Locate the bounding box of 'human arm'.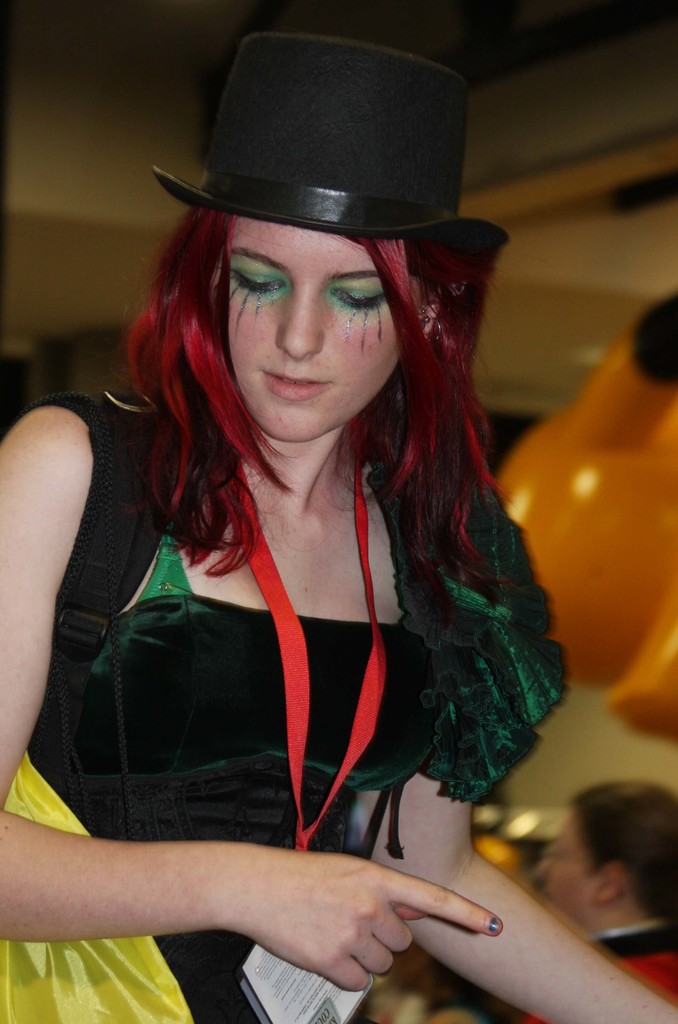
Bounding box: bbox=[0, 394, 506, 997].
